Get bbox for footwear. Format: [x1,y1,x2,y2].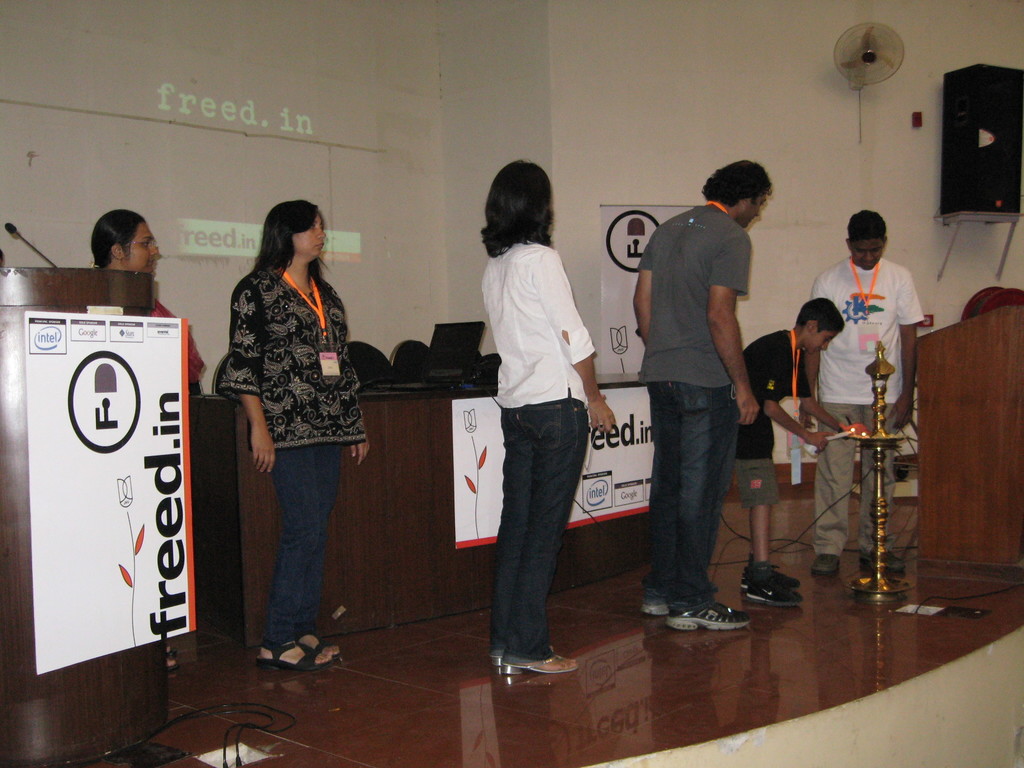
[672,602,753,631].
